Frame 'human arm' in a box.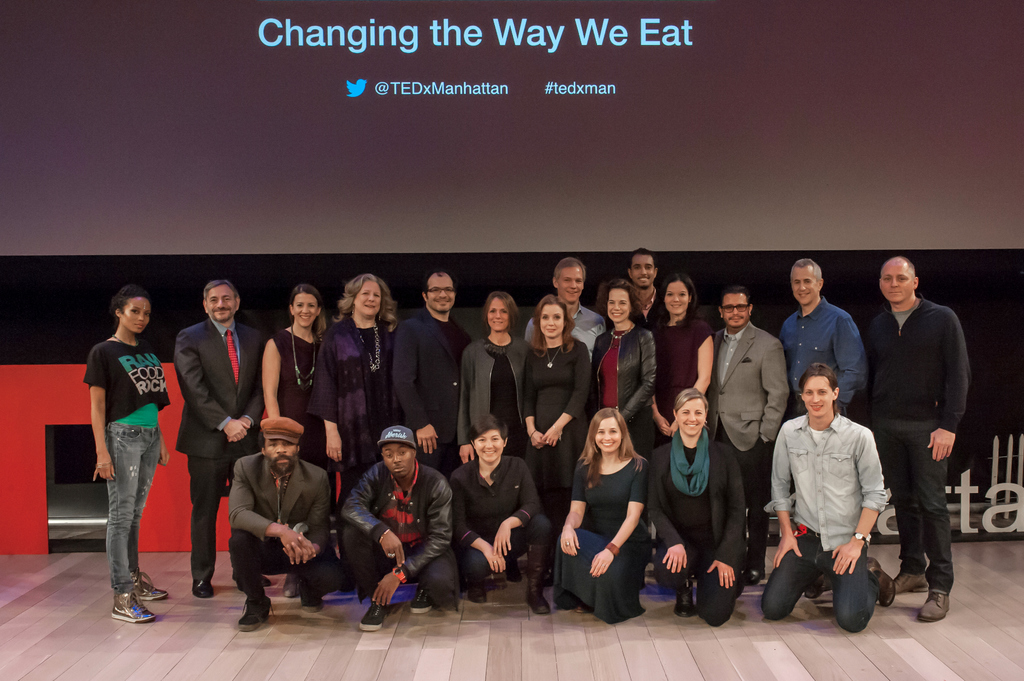
detection(460, 361, 472, 463).
